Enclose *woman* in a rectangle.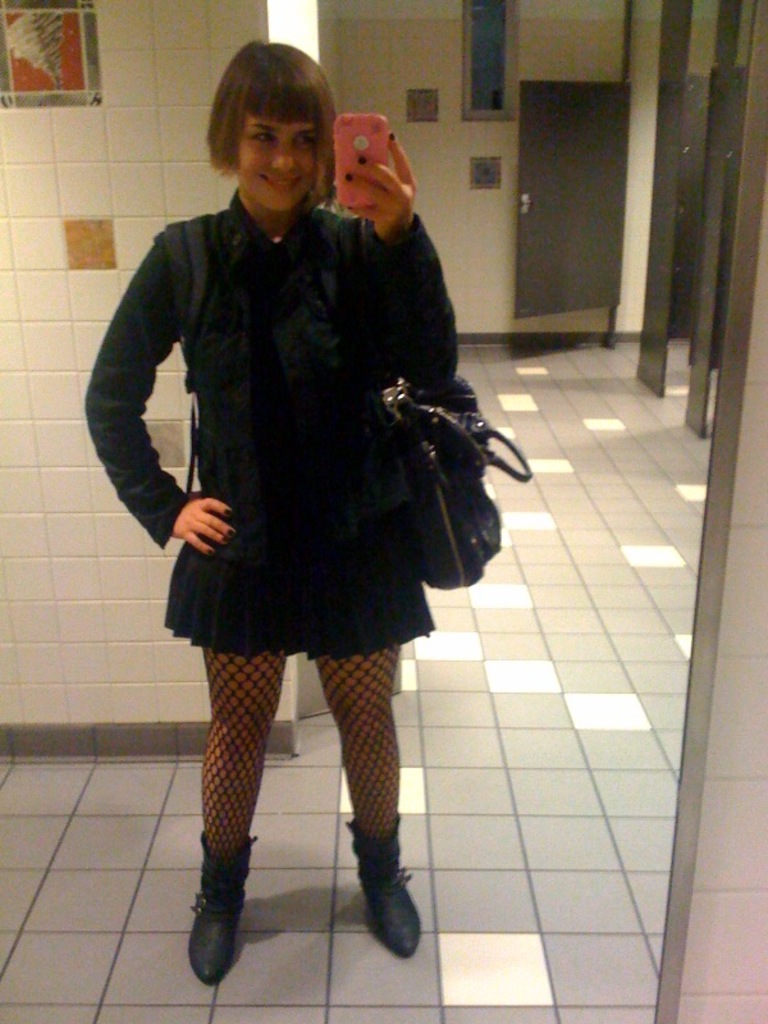
detection(82, 96, 506, 922).
